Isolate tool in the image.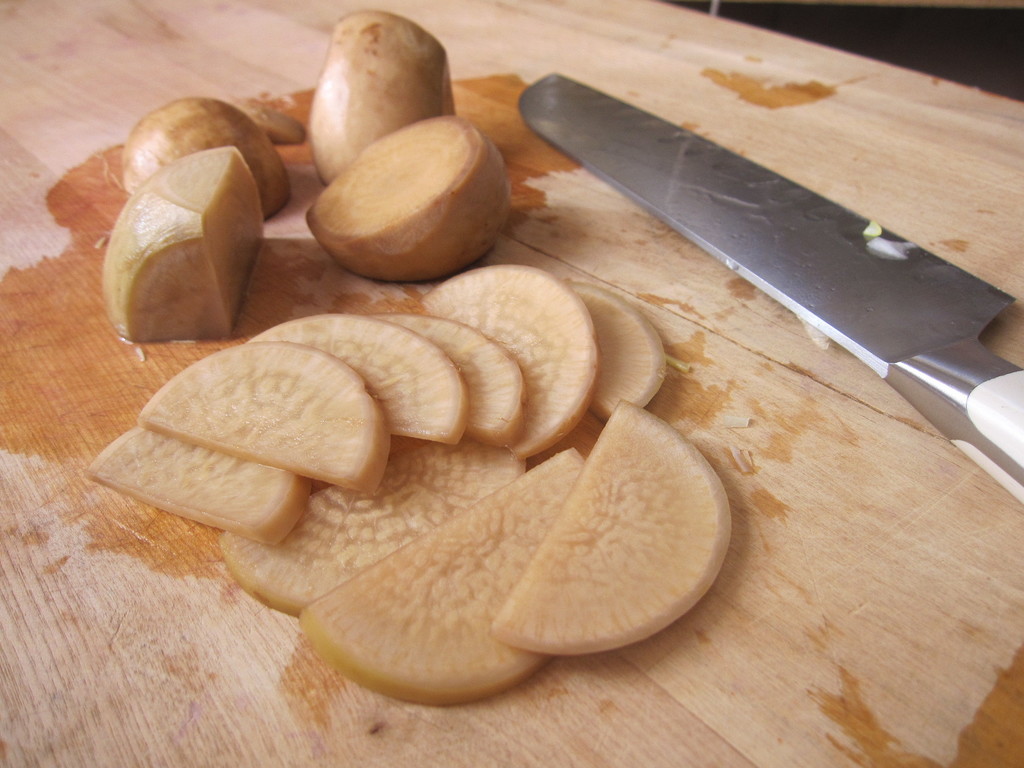
Isolated region: [x1=590, y1=80, x2=1009, y2=500].
